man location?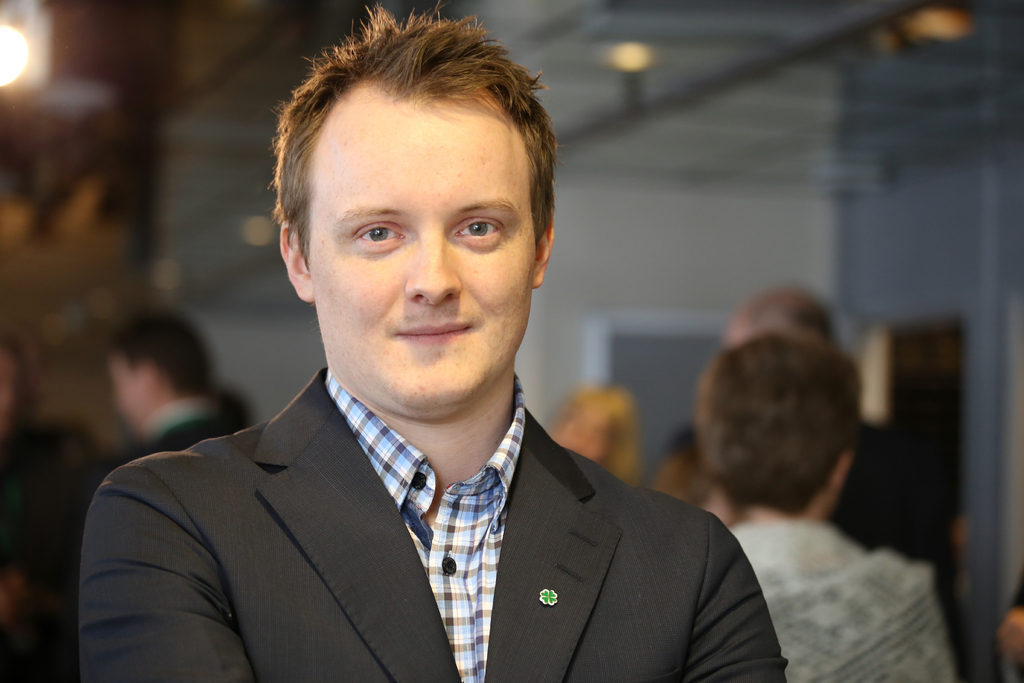
55, 304, 252, 682
